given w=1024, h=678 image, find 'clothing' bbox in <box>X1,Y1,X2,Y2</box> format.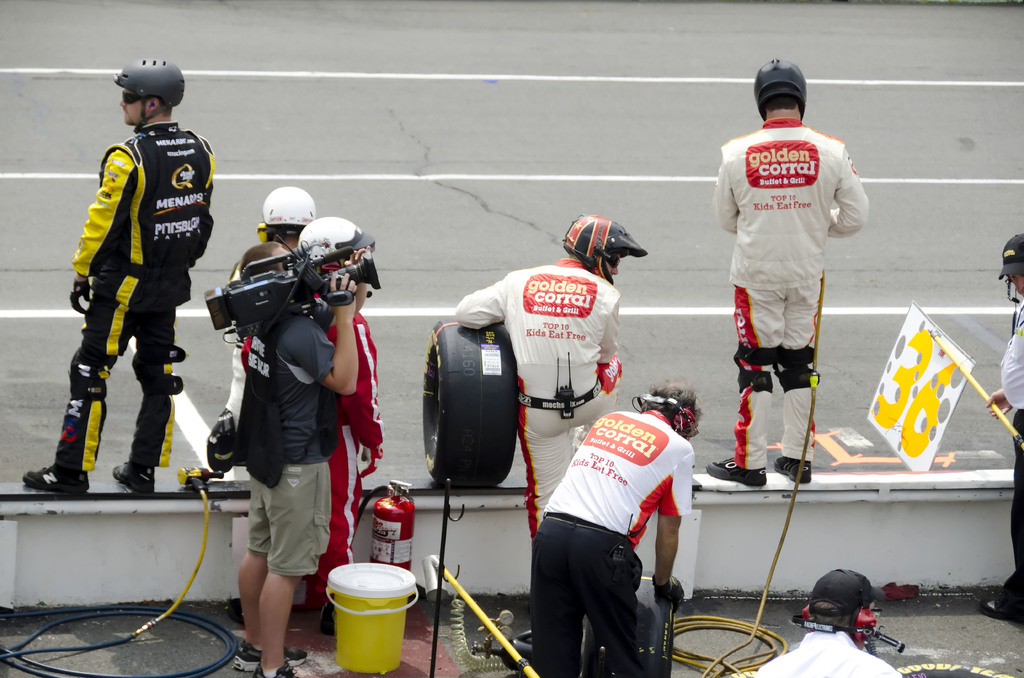
<box>54,122,215,464</box>.
